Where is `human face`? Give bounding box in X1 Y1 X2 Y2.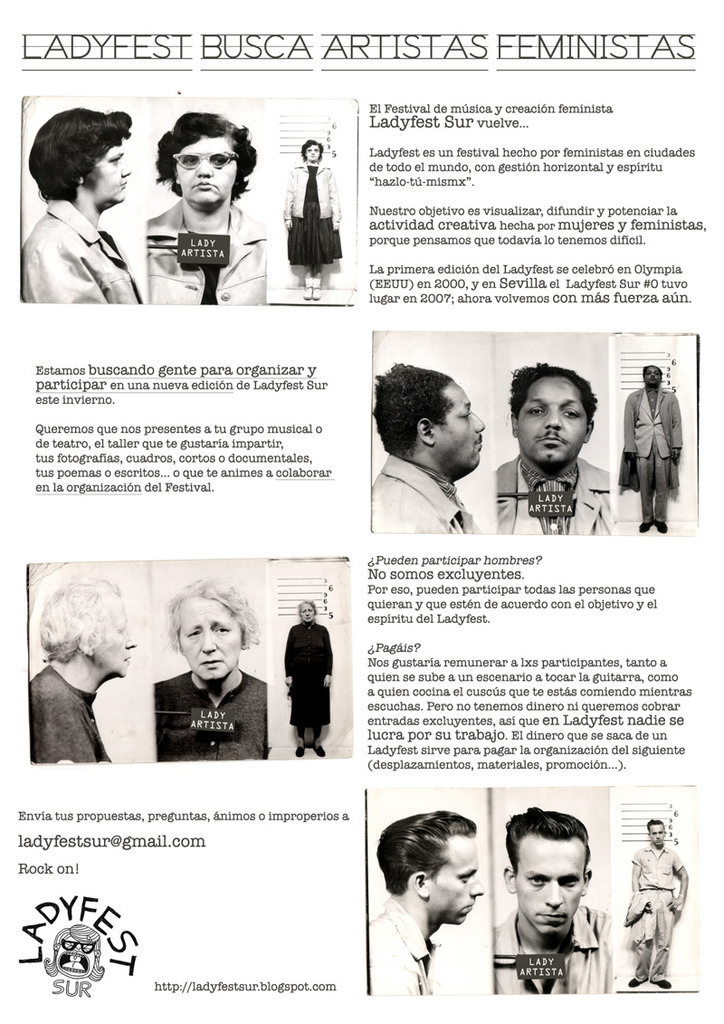
431 839 484 924.
